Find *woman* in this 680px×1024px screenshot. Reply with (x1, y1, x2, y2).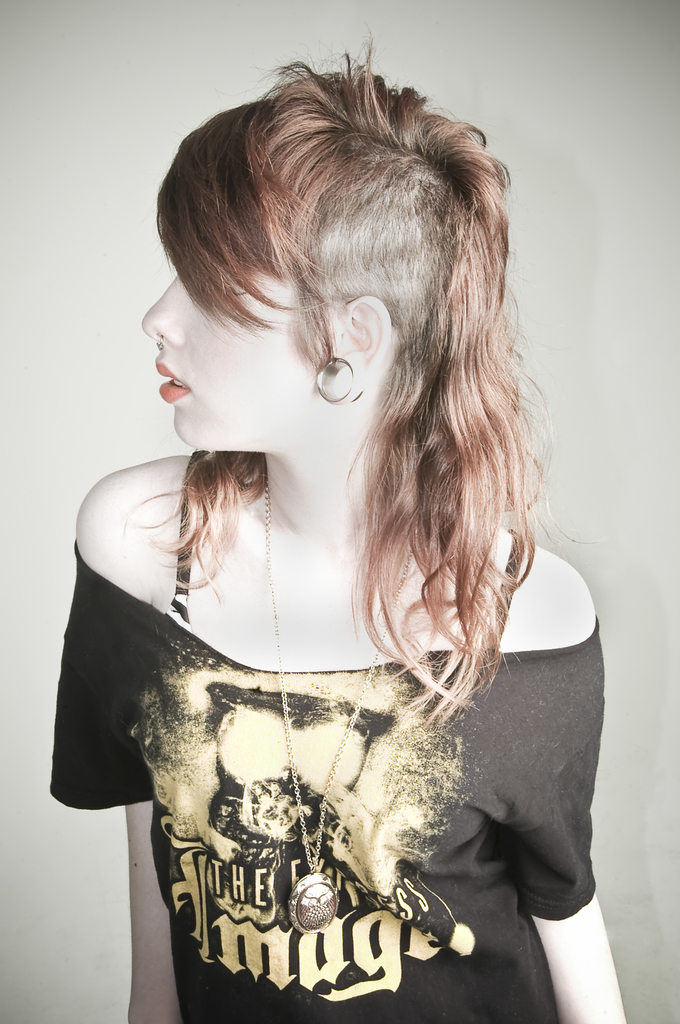
(42, 36, 630, 1023).
